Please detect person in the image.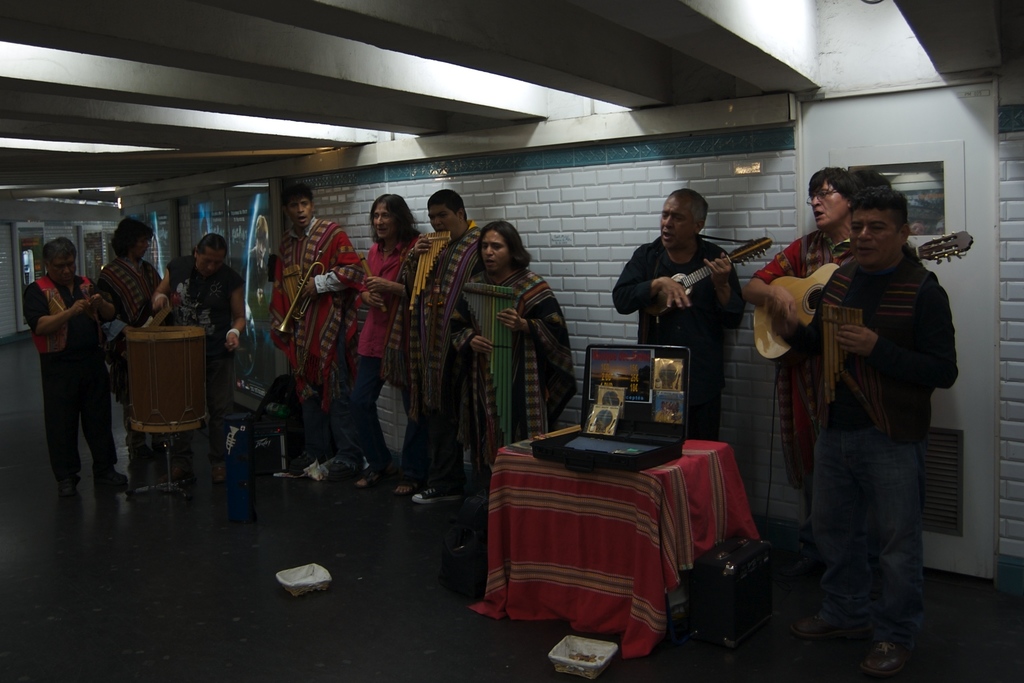
<box>151,232,248,486</box>.
